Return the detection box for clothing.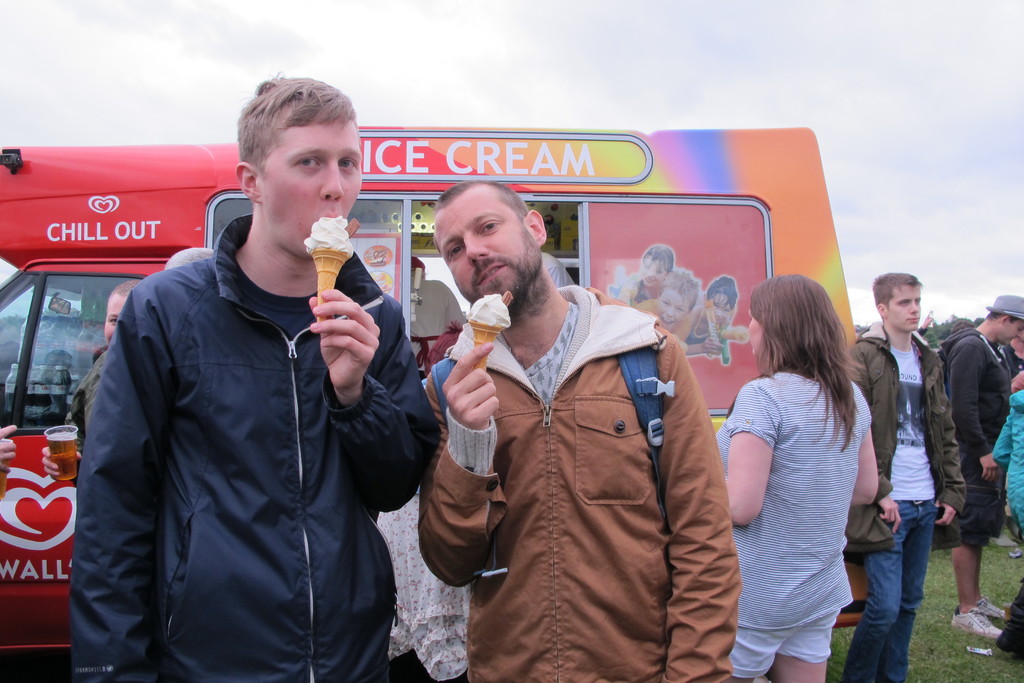
<region>733, 333, 884, 660</region>.
